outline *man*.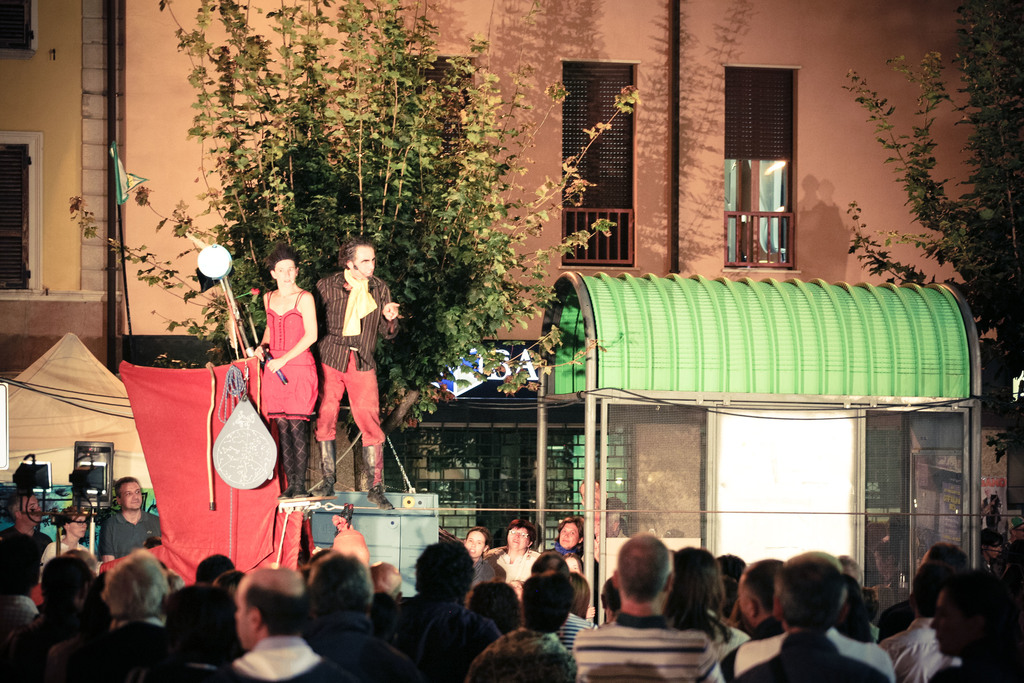
Outline: bbox=[374, 539, 504, 682].
